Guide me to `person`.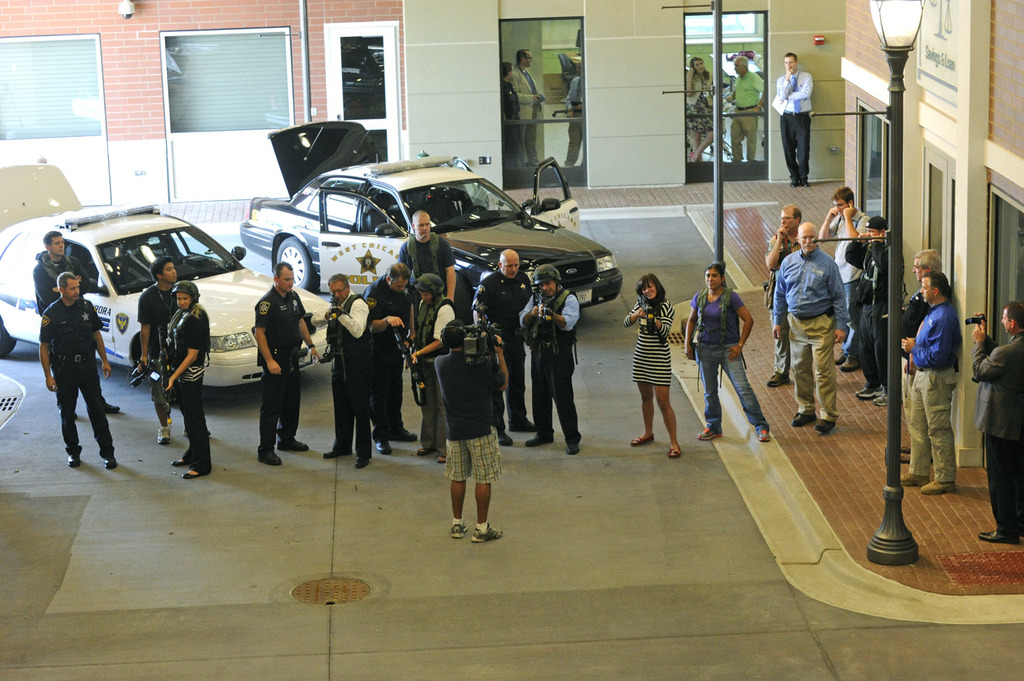
Guidance: detection(32, 229, 124, 422).
